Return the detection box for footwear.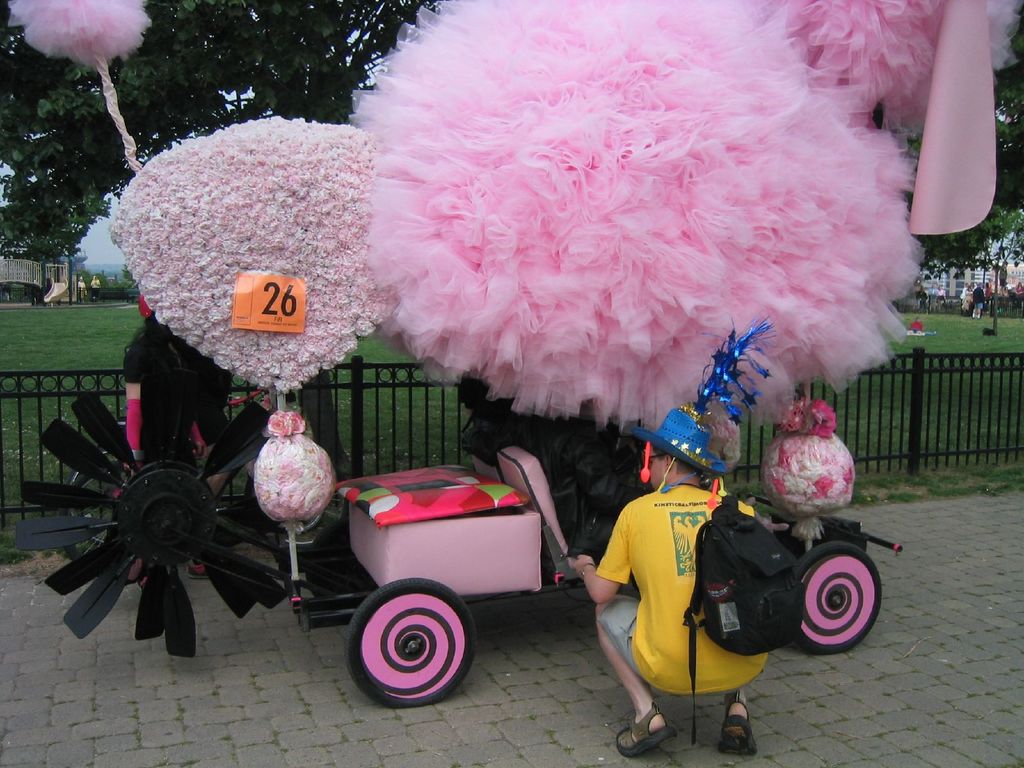
[left=607, top=701, right=682, bottom=756].
